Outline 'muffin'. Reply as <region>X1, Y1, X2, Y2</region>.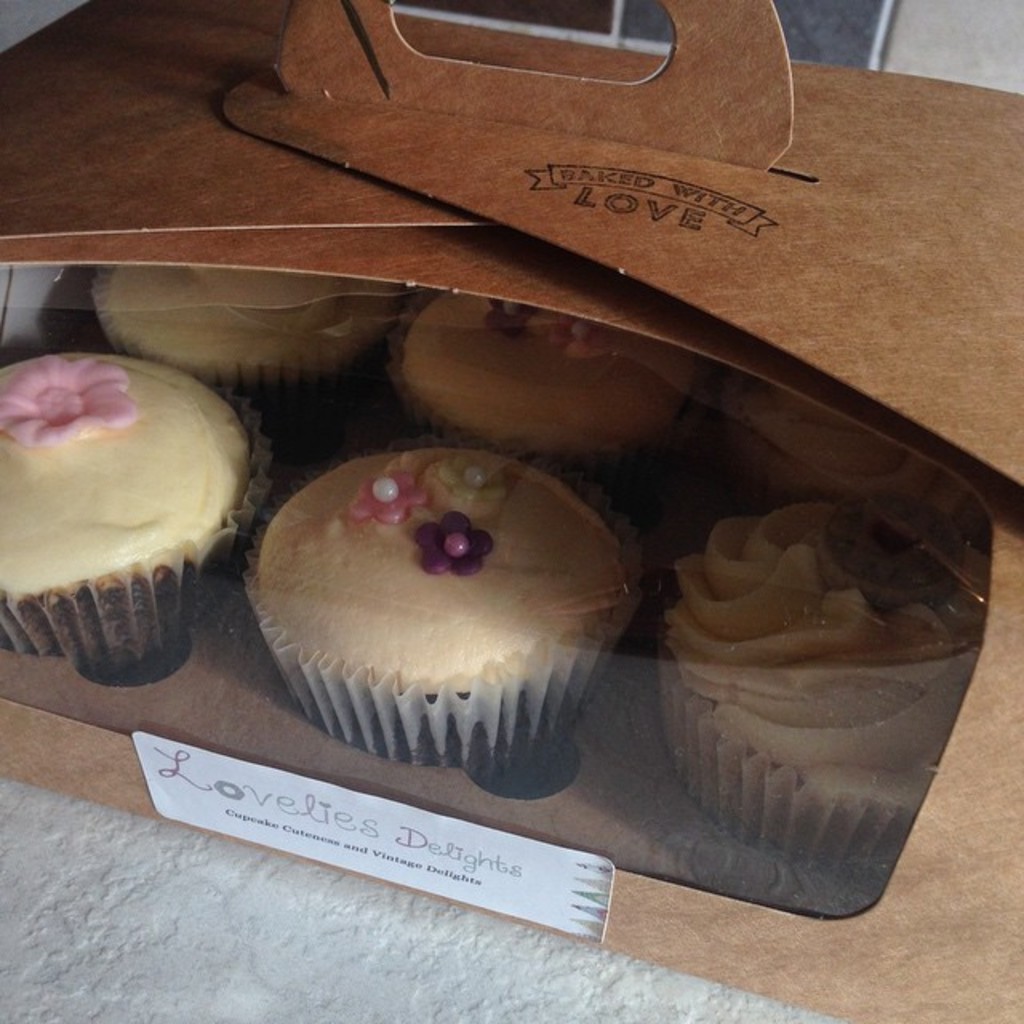
<region>378, 277, 717, 491</region>.
